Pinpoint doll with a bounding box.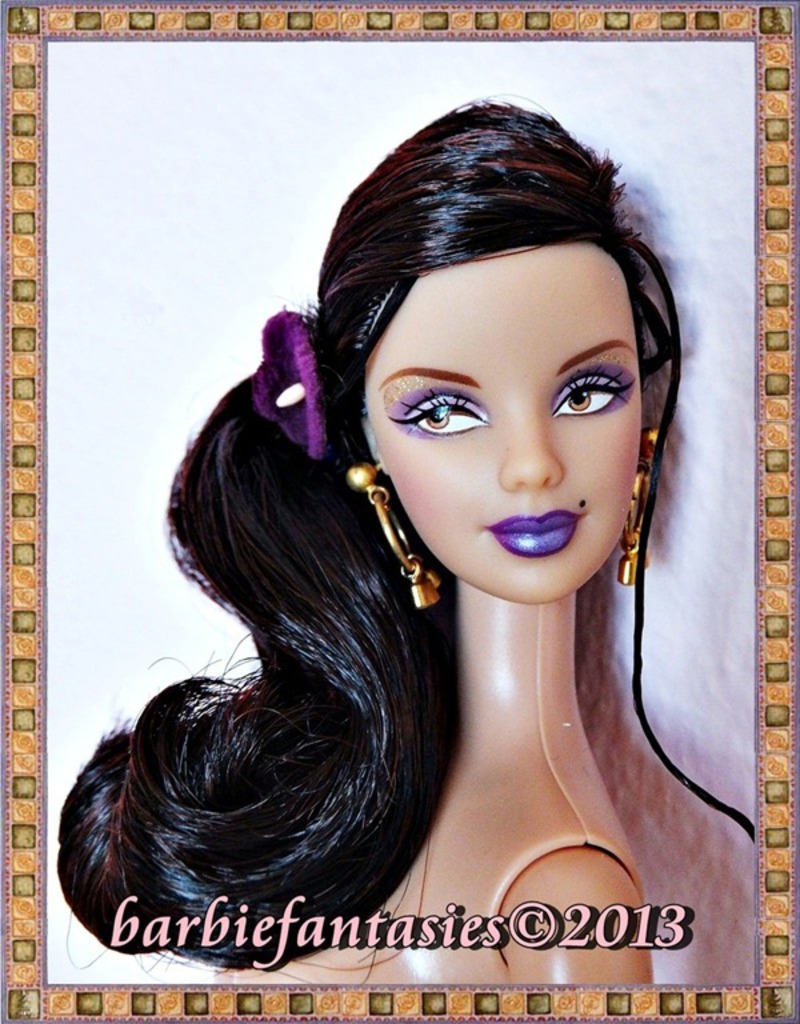
[x1=81, y1=68, x2=701, y2=961].
